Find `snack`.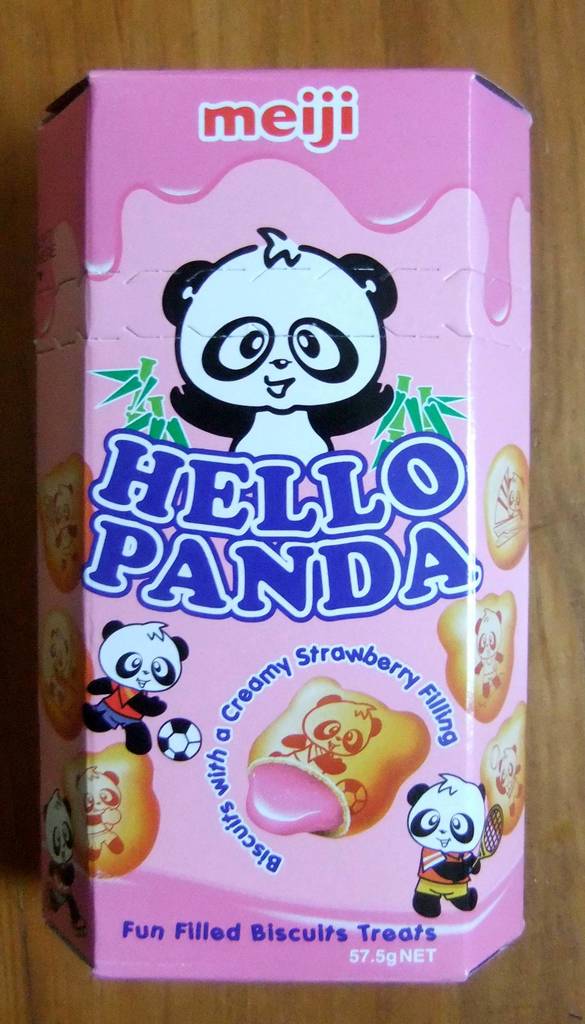
box=[438, 592, 513, 725].
